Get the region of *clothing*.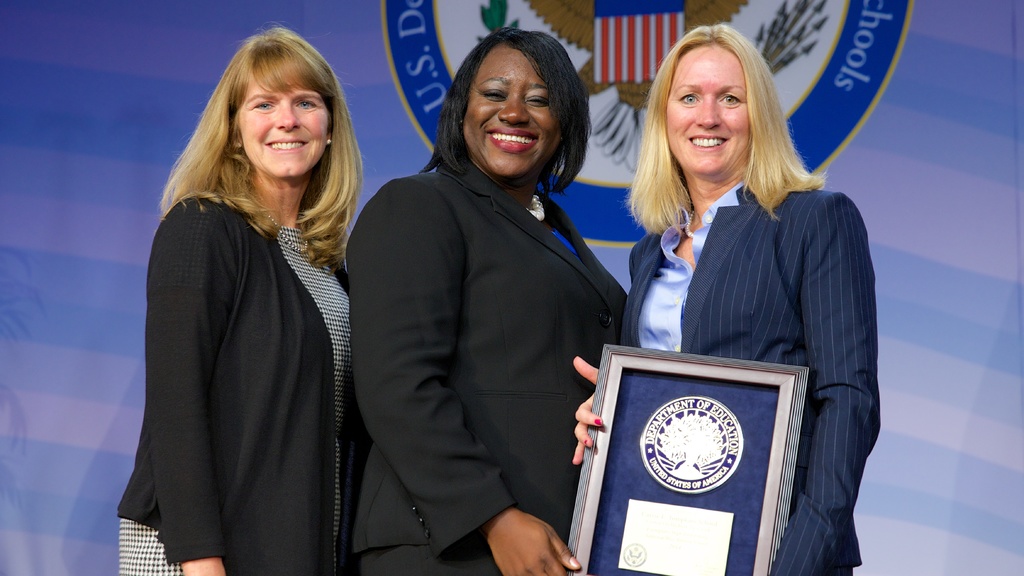
628 188 879 574.
